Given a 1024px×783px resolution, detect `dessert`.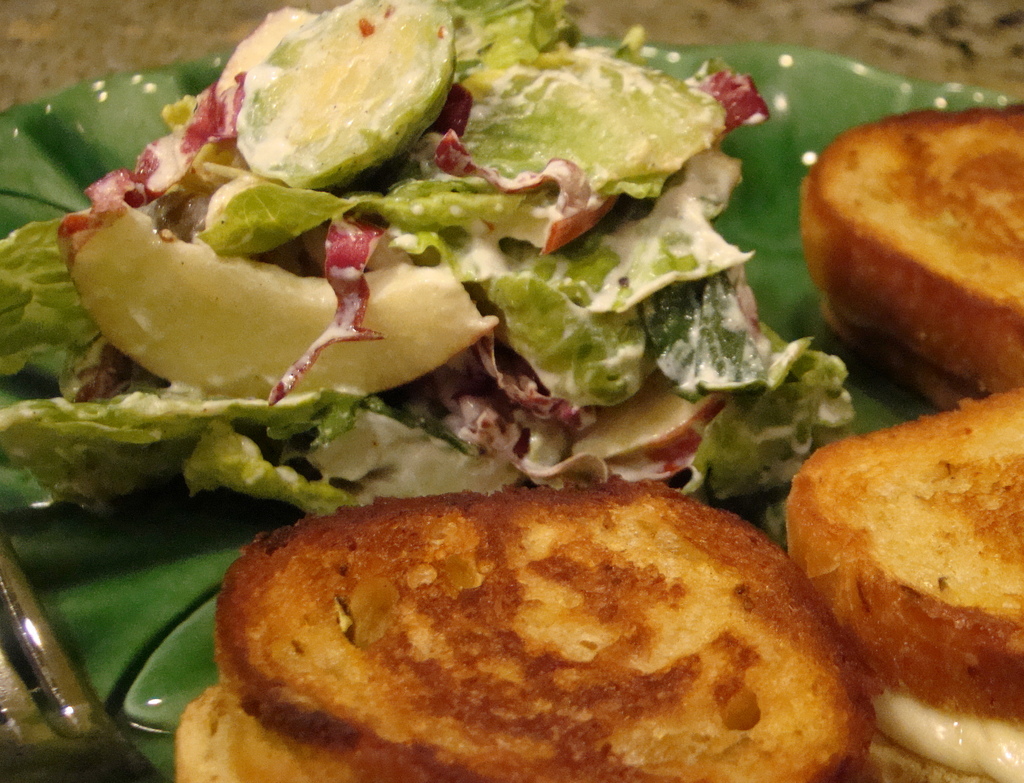
region(797, 100, 1023, 394).
